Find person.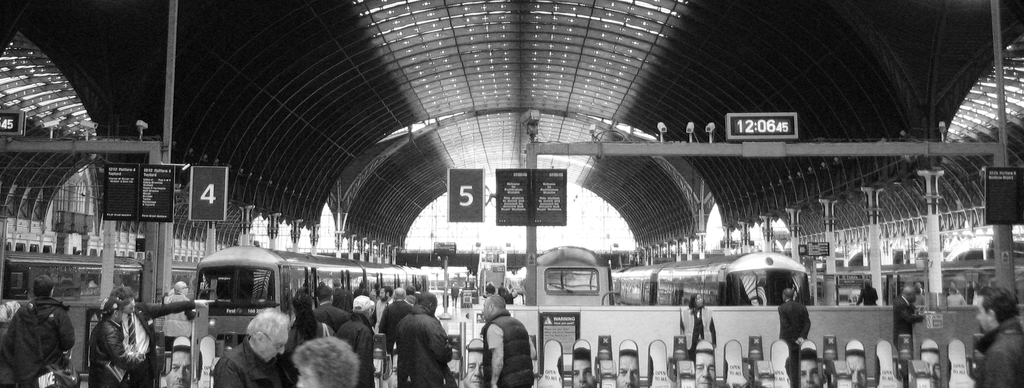
166 346 204 387.
